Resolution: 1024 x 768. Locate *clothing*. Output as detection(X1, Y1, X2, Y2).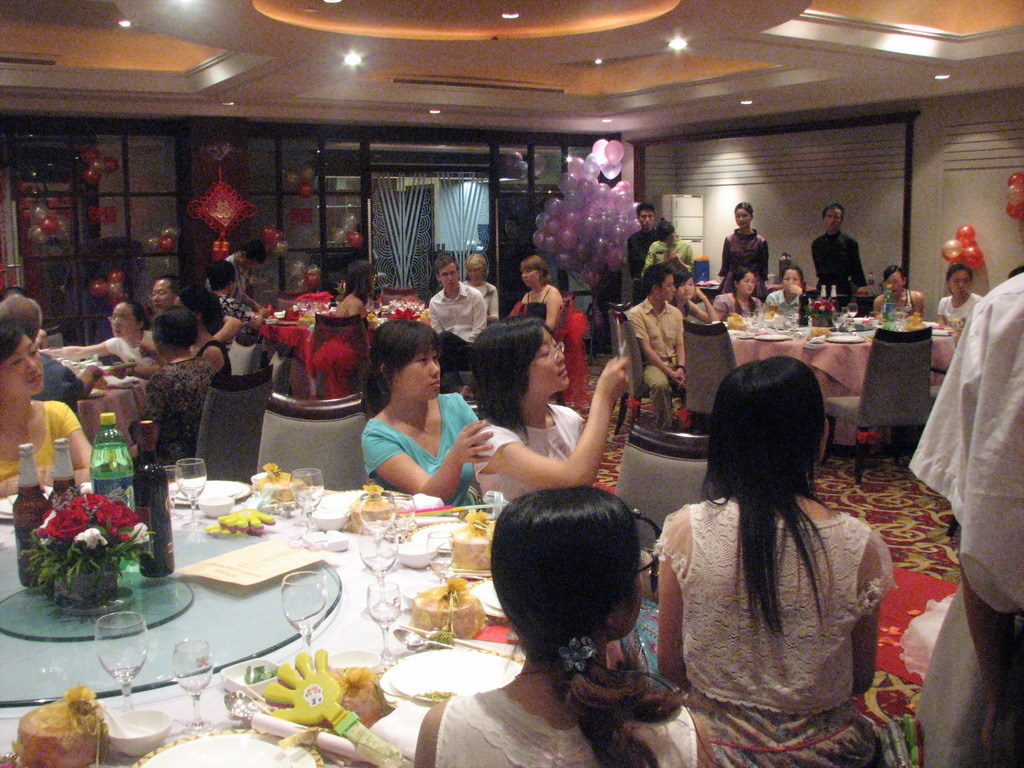
detection(473, 404, 588, 502).
